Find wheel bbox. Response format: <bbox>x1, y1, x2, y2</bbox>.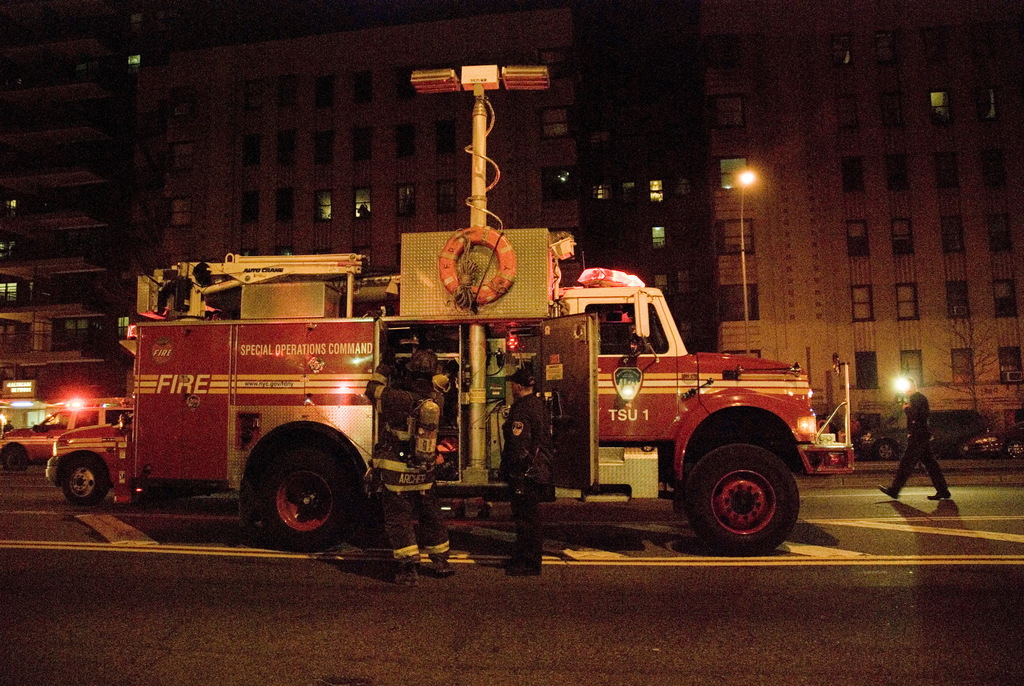
<bbox>258, 443, 359, 552</bbox>.
